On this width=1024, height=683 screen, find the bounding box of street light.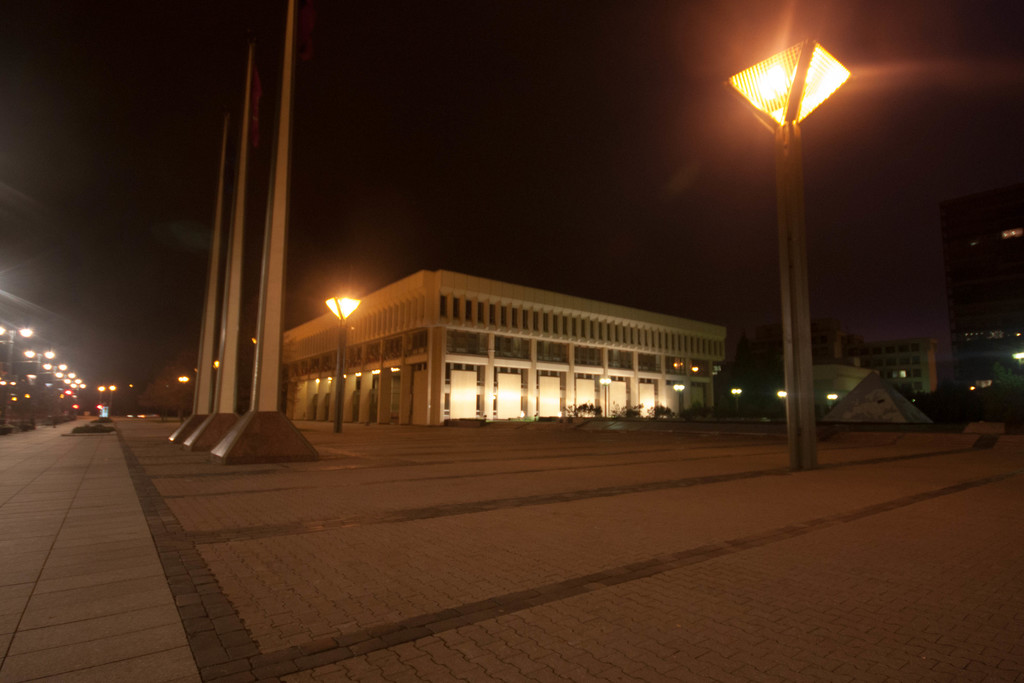
Bounding box: <bbox>107, 381, 116, 413</bbox>.
